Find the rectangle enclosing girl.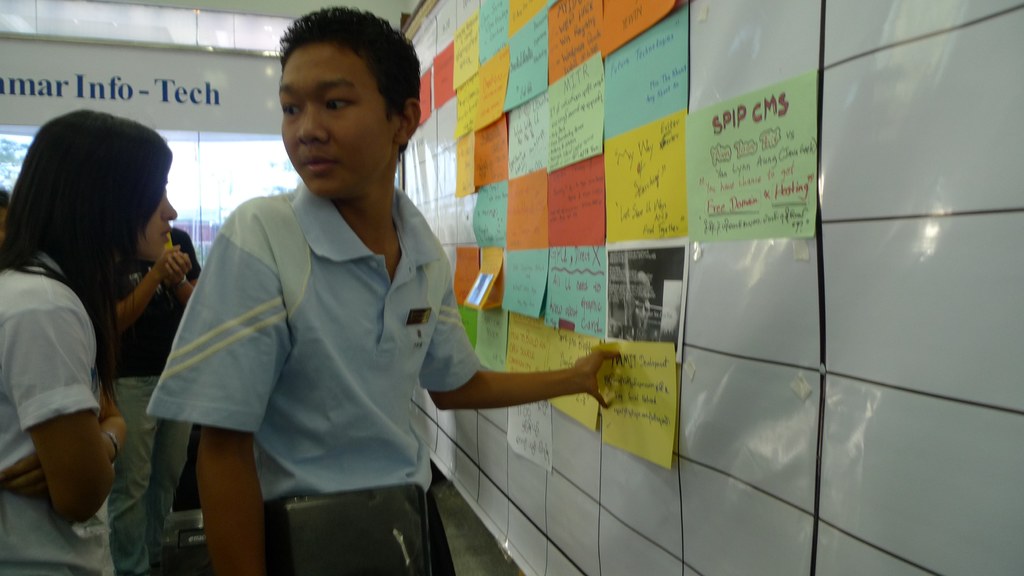
(x1=0, y1=81, x2=213, y2=575).
